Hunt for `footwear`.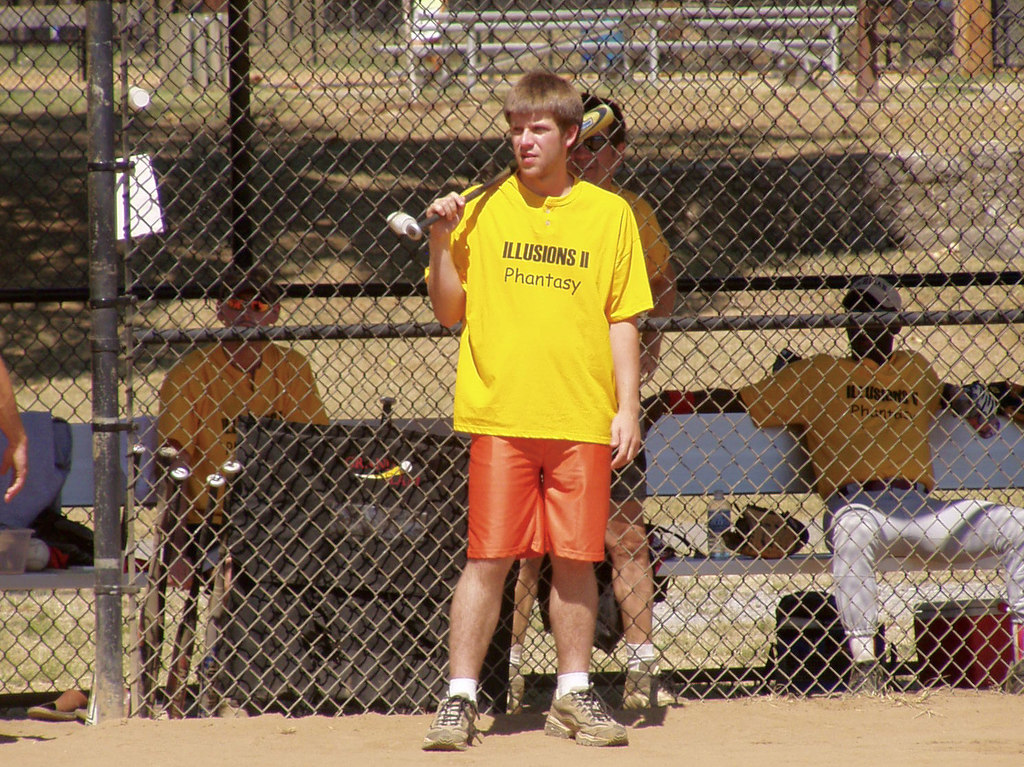
Hunted down at (423,698,477,750).
